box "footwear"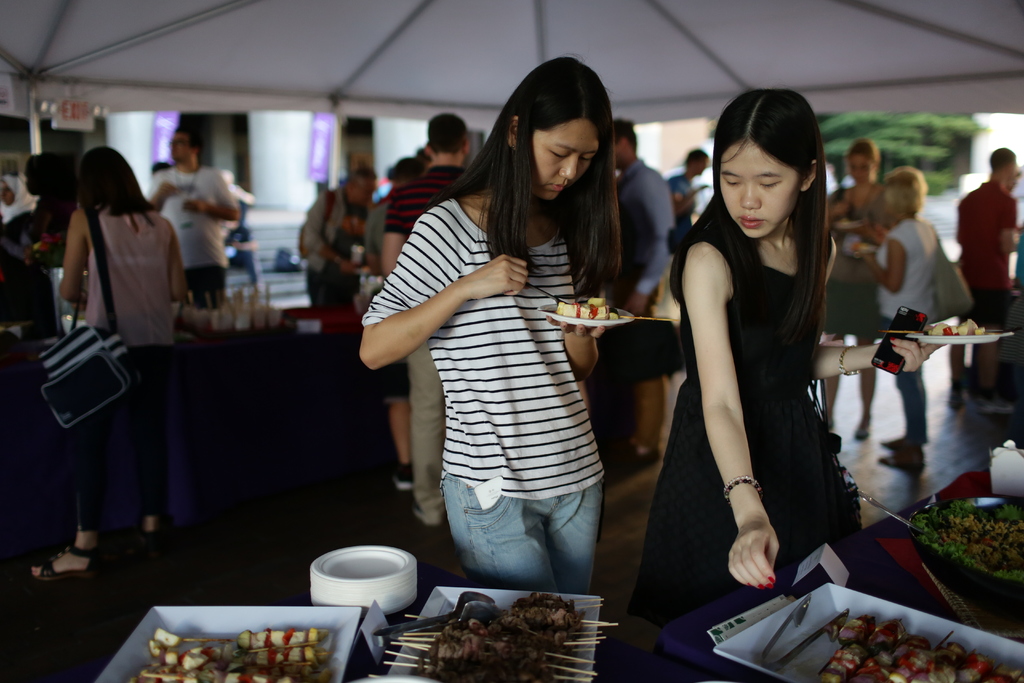
(left=830, top=415, right=837, bottom=427)
